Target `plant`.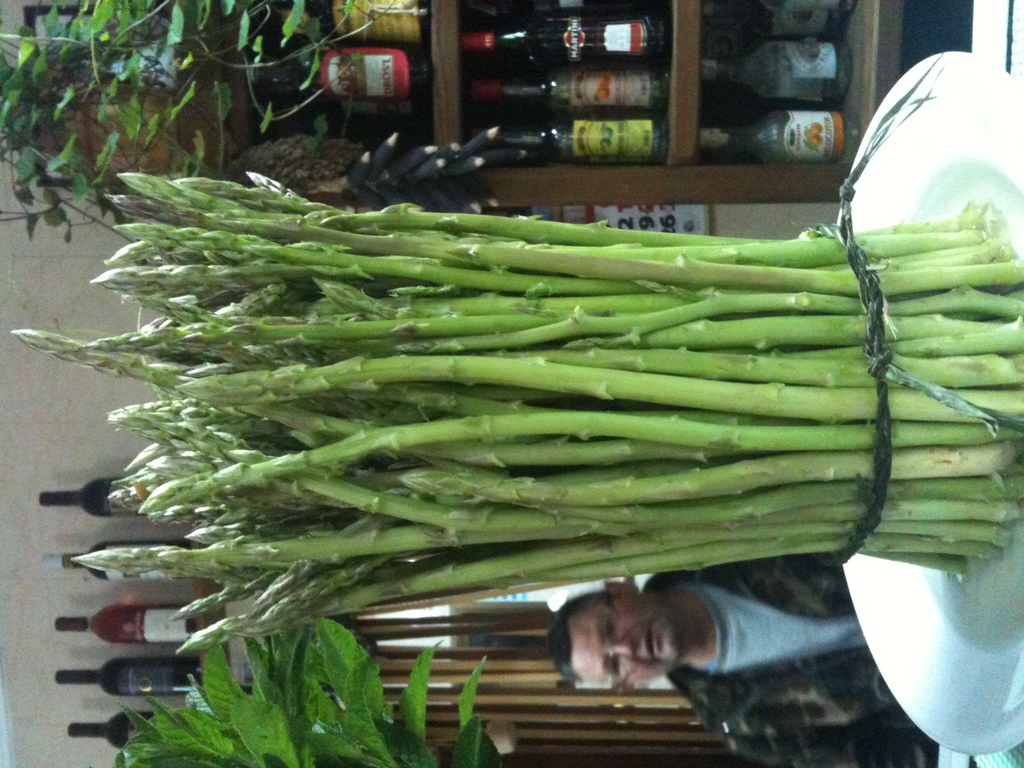
Target region: (111,625,301,767).
